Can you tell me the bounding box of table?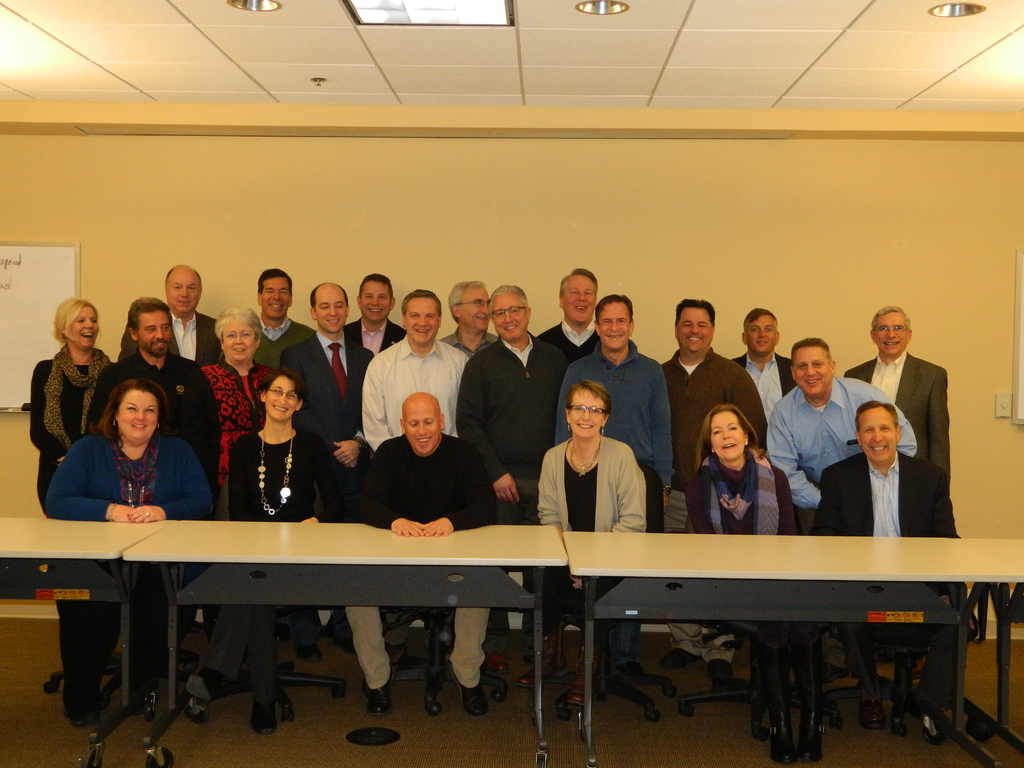
region(0, 519, 158, 767).
